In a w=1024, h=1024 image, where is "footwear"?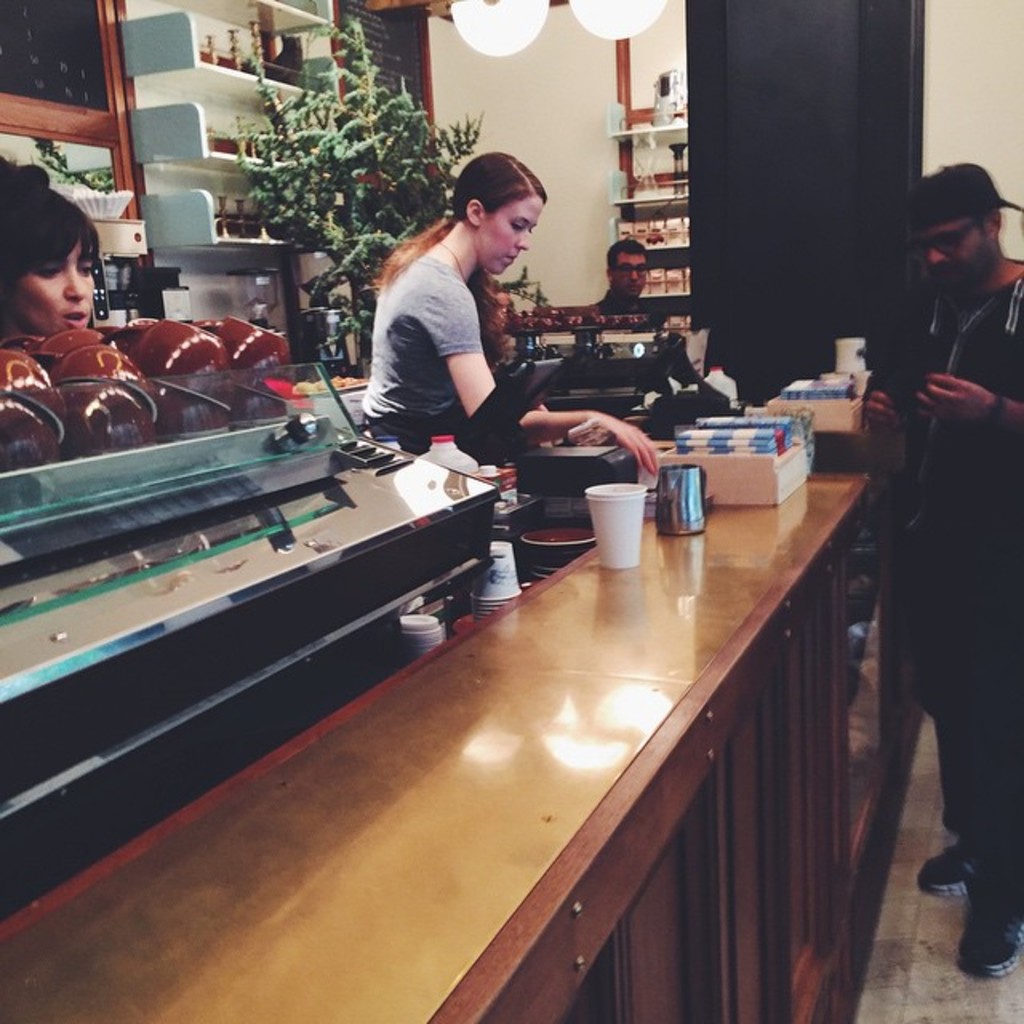
l=962, t=920, r=1021, b=982.
